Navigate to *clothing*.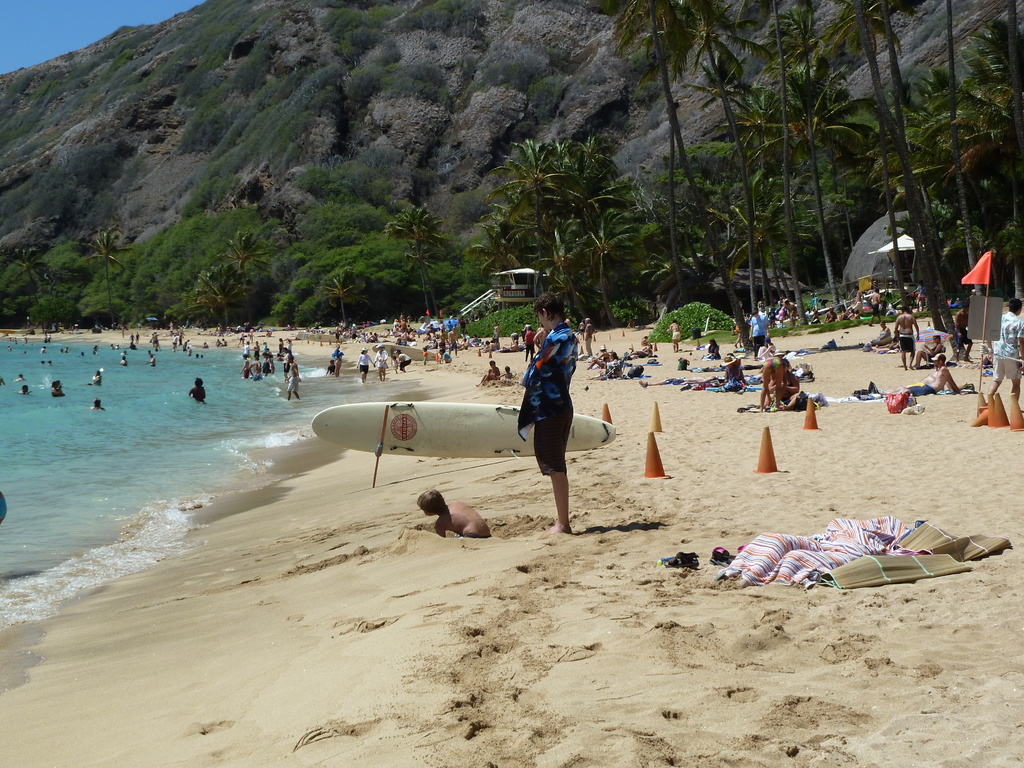
Navigation target: x1=148 y1=360 x2=160 y2=369.
